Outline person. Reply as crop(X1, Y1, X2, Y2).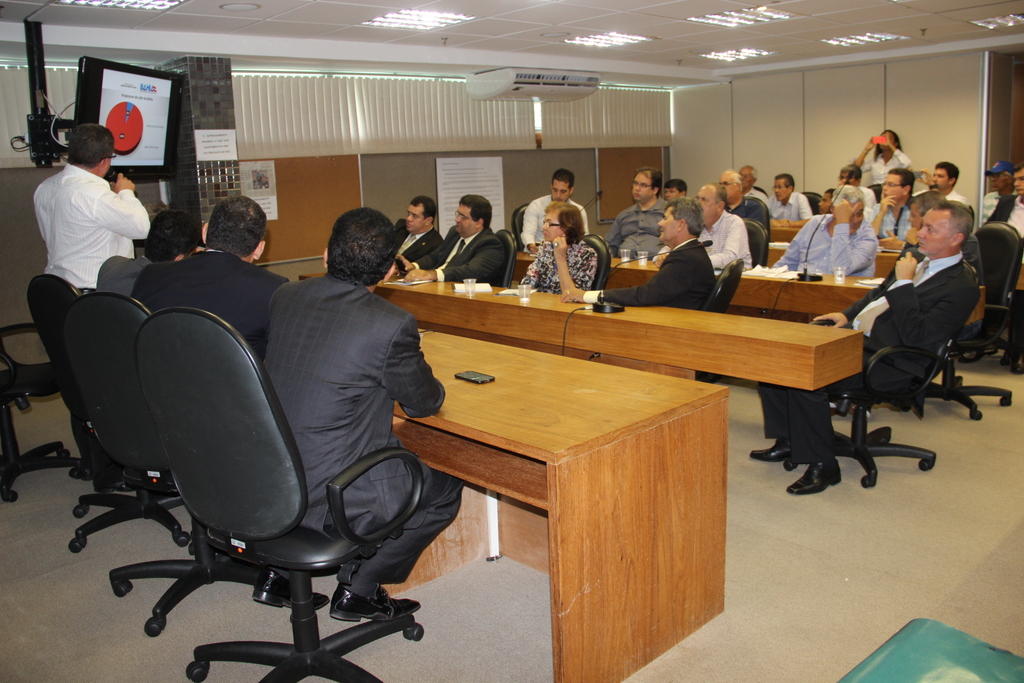
crop(99, 192, 205, 294).
